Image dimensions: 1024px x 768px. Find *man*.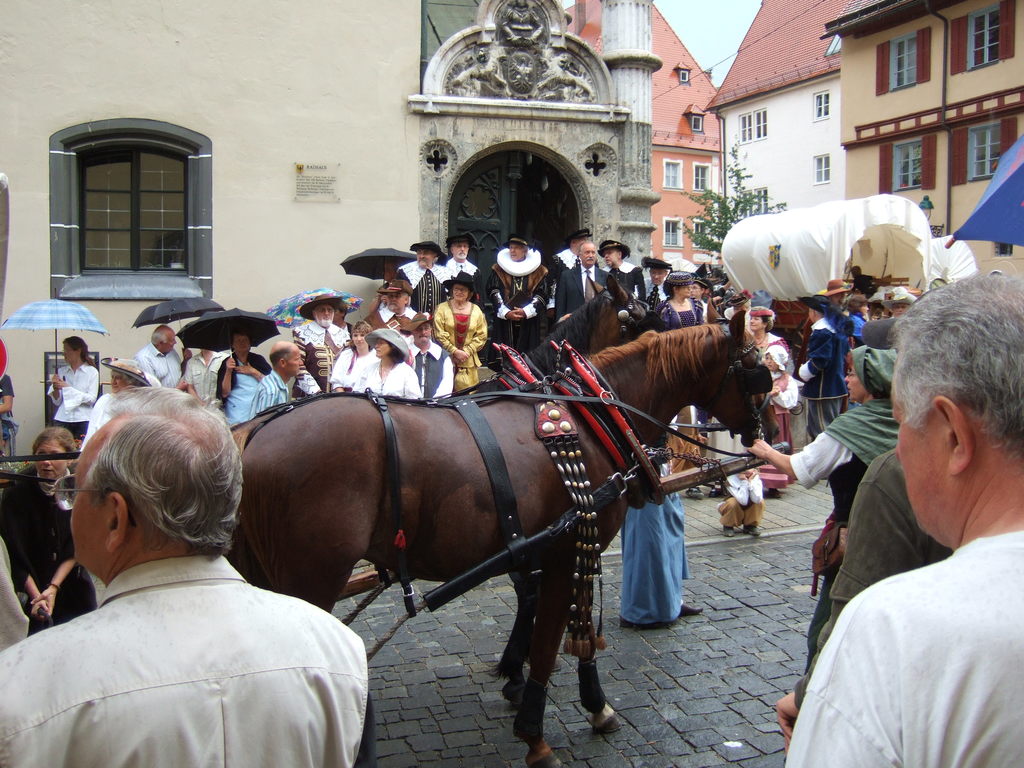
784/273/1023/767.
